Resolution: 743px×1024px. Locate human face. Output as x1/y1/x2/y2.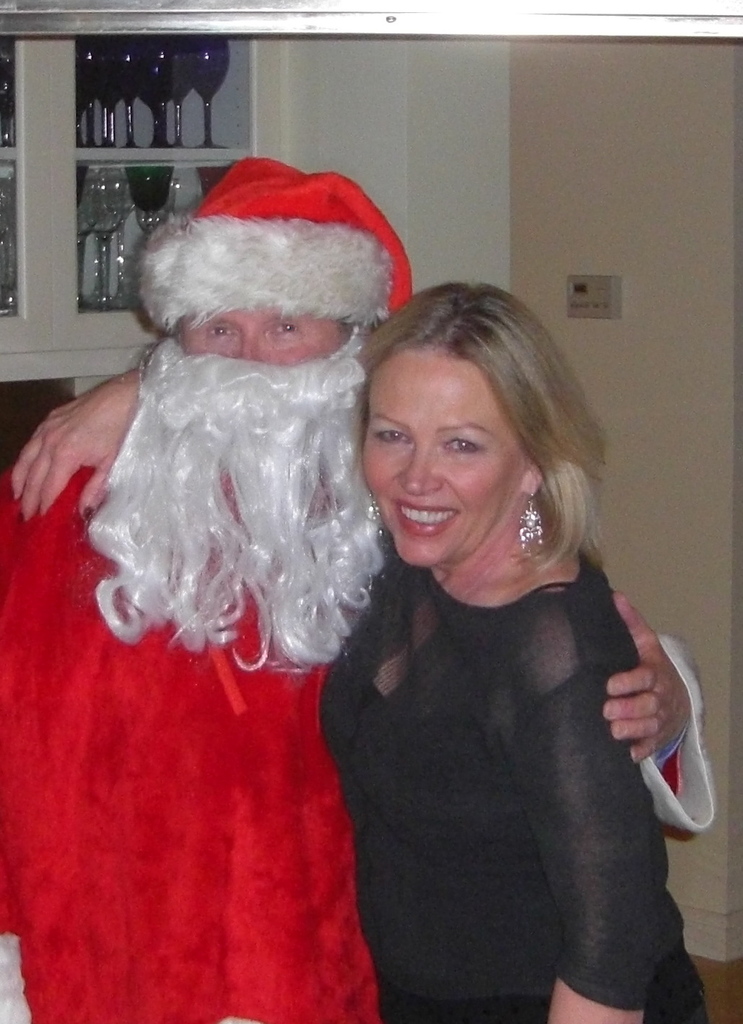
182/307/347/366.
